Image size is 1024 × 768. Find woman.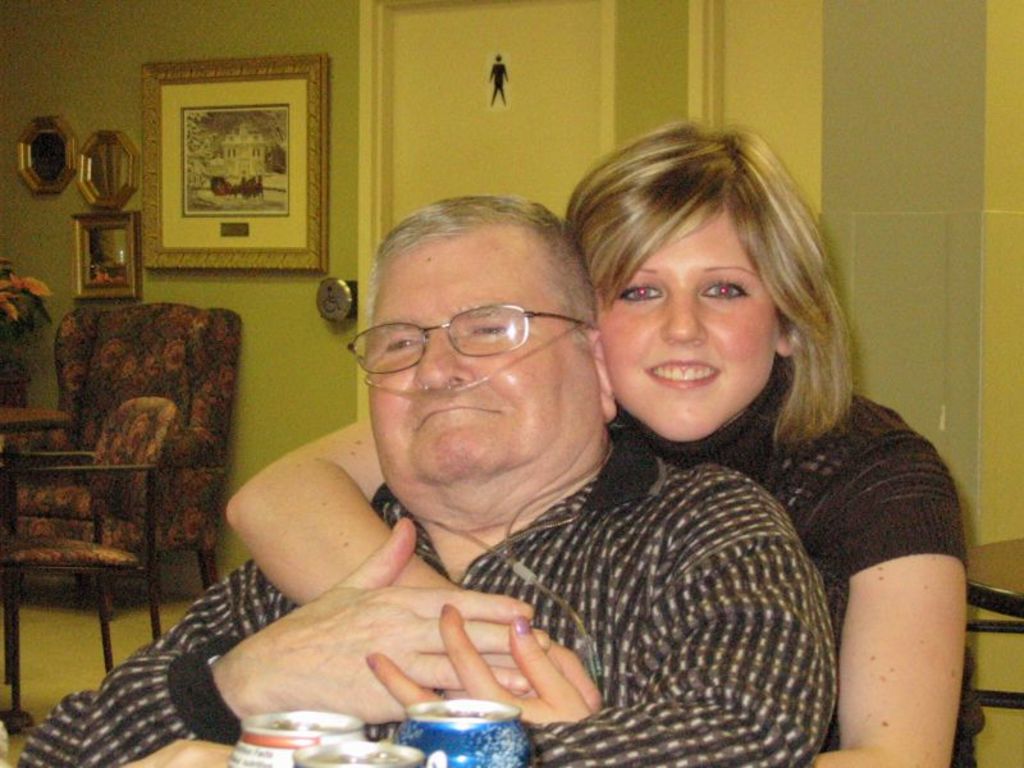
region(307, 124, 931, 760).
